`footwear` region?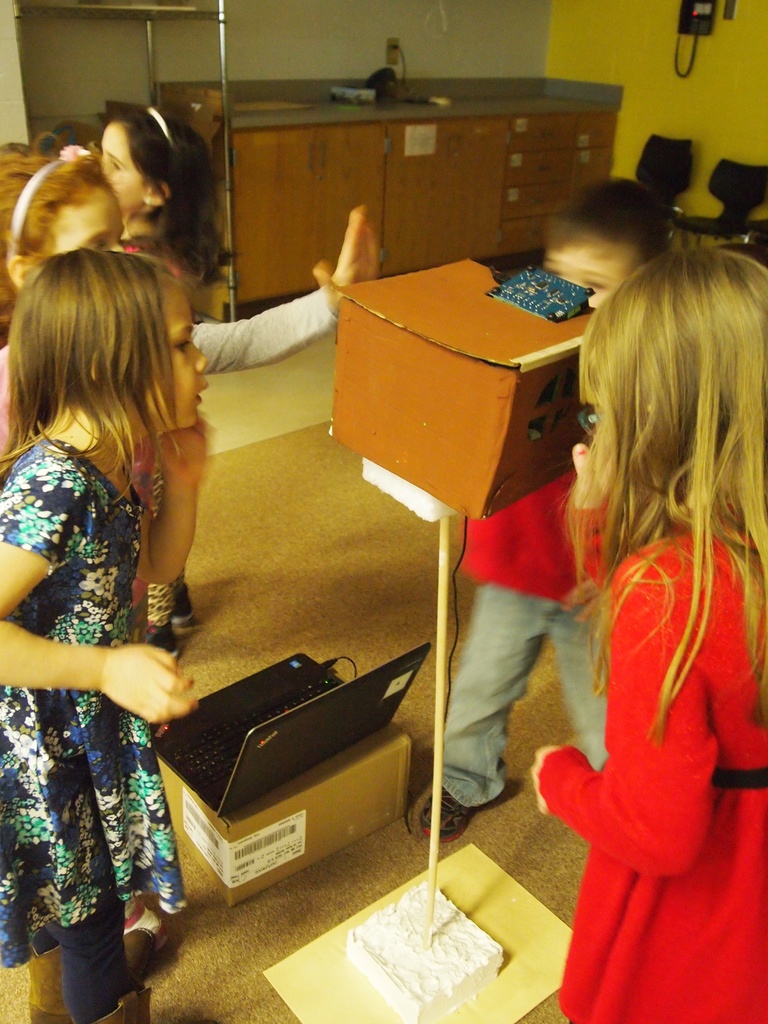
<bbox>128, 895, 166, 952</bbox>
